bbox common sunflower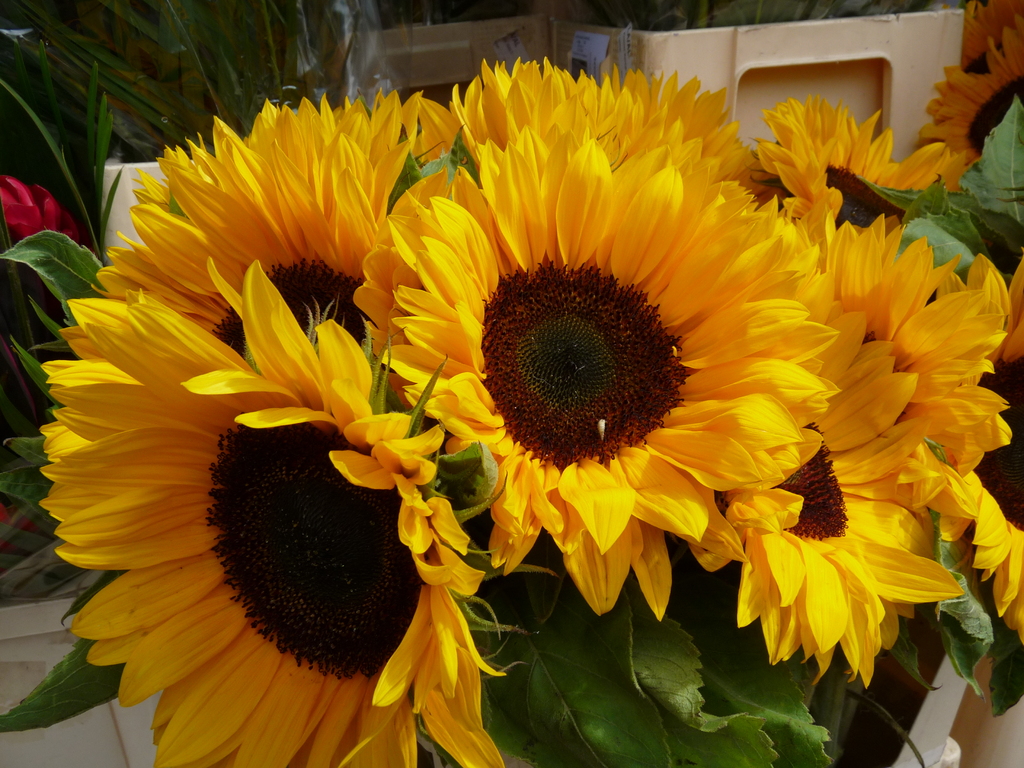
bbox(387, 130, 834, 613)
